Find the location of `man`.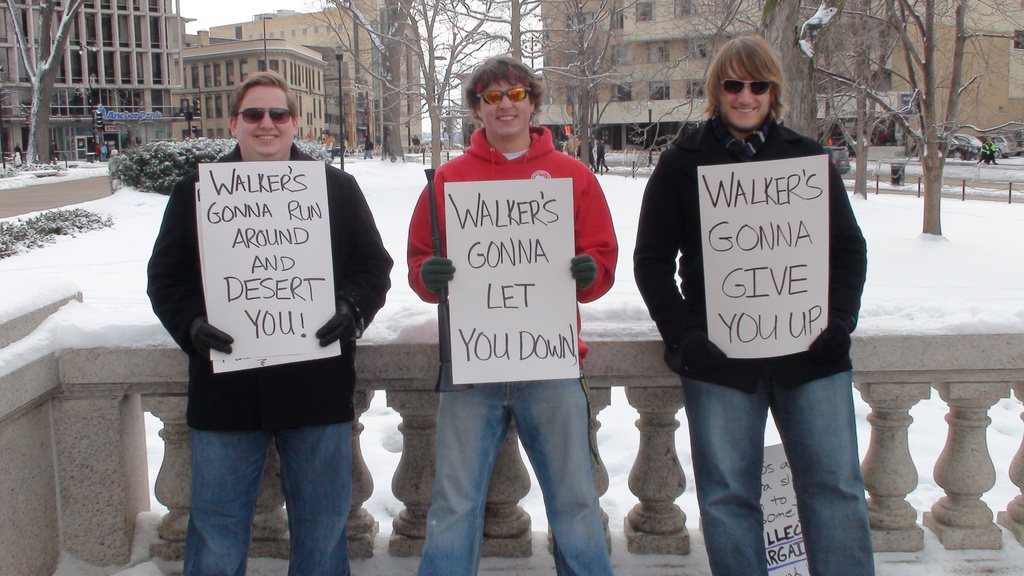
Location: (x1=636, y1=35, x2=867, y2=575).
